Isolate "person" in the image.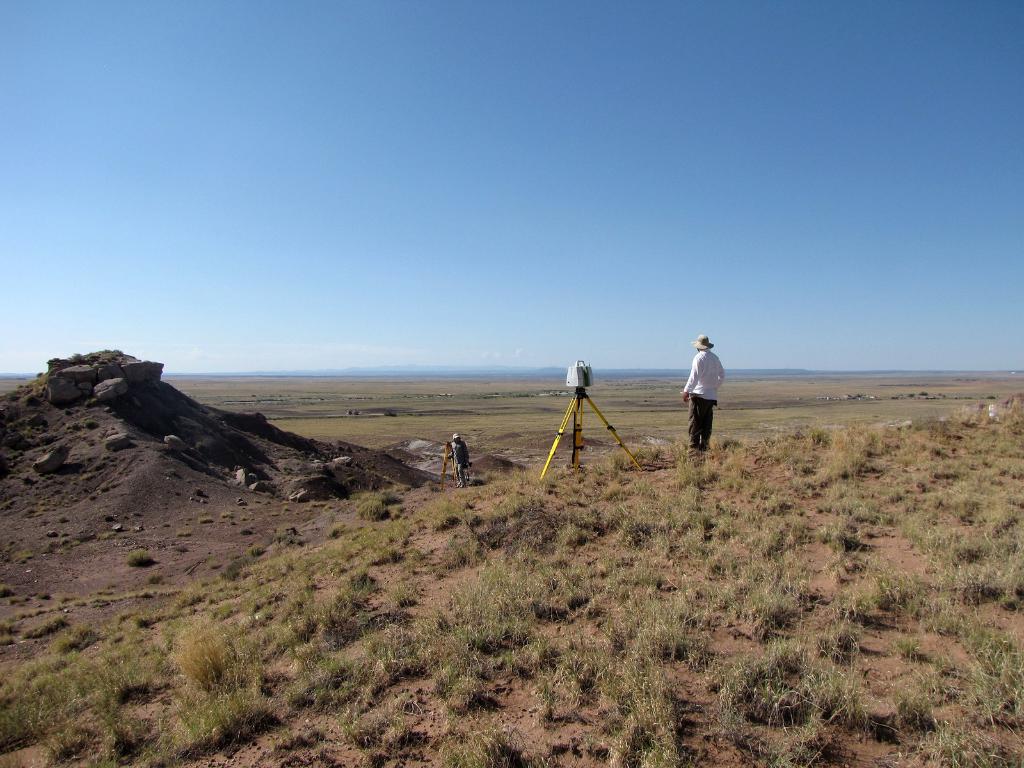
Isolated region: box(680, 335, 729, 456).
